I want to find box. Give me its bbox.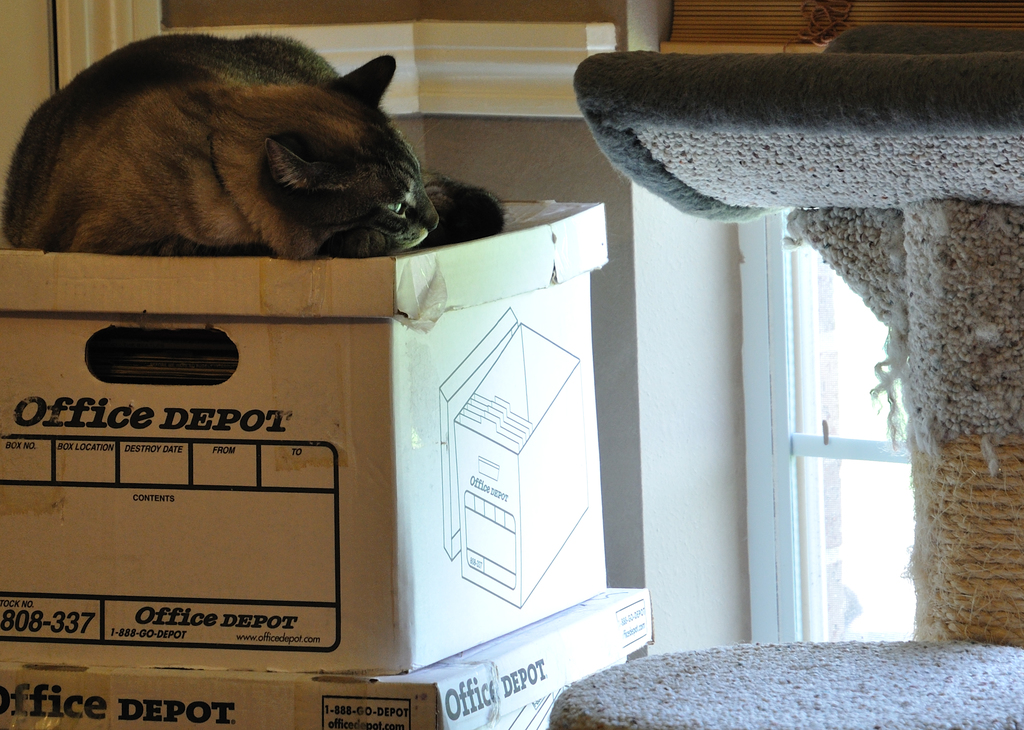
rect(0, 199, 604, 676).
